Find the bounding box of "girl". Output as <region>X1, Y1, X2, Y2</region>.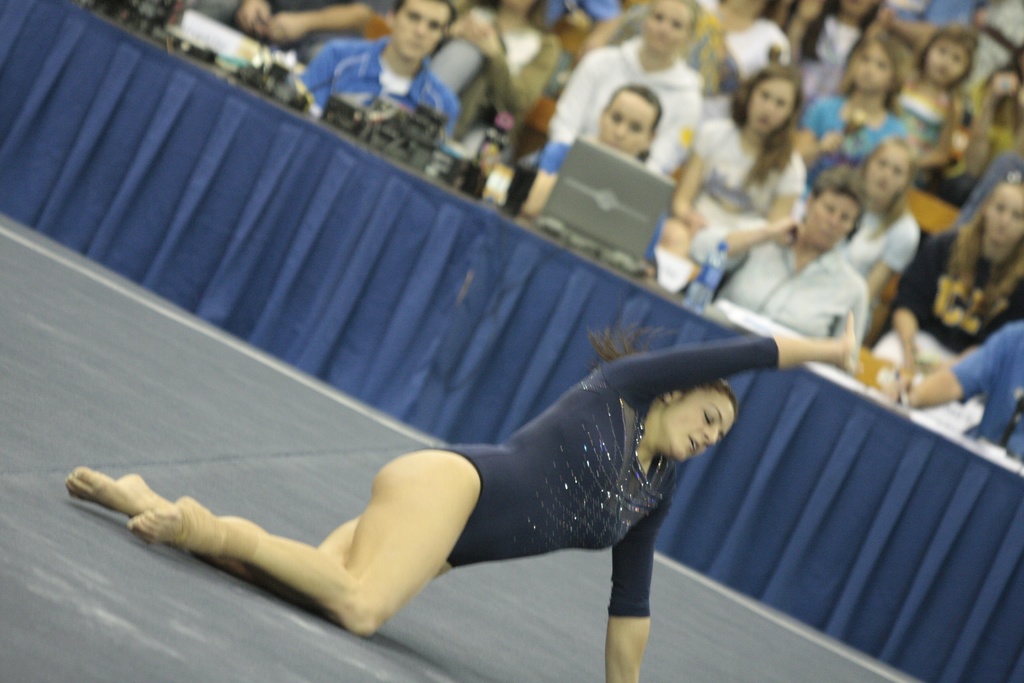
<region>879, 172, 1023, 394</region>.
